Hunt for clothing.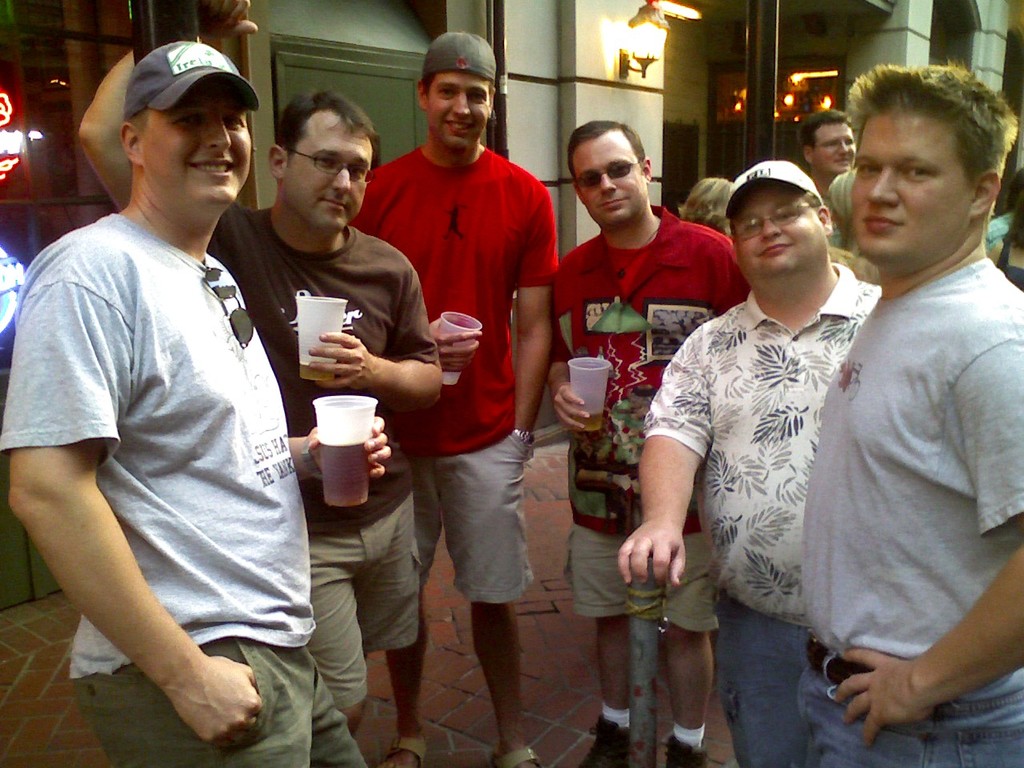
Hunted down at [28,118,306,741].
